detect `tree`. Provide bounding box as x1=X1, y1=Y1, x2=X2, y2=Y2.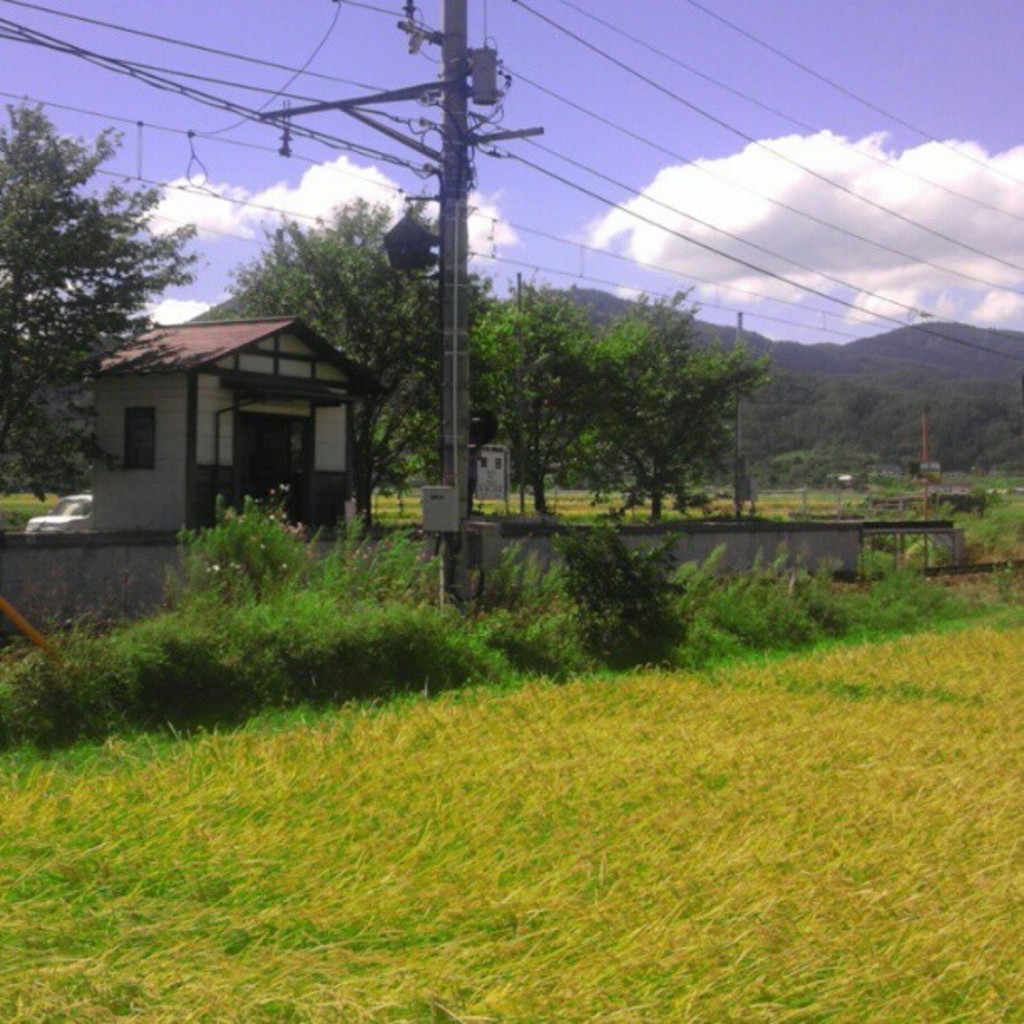
x1=204, y1=192, x2=504, y2=534.
